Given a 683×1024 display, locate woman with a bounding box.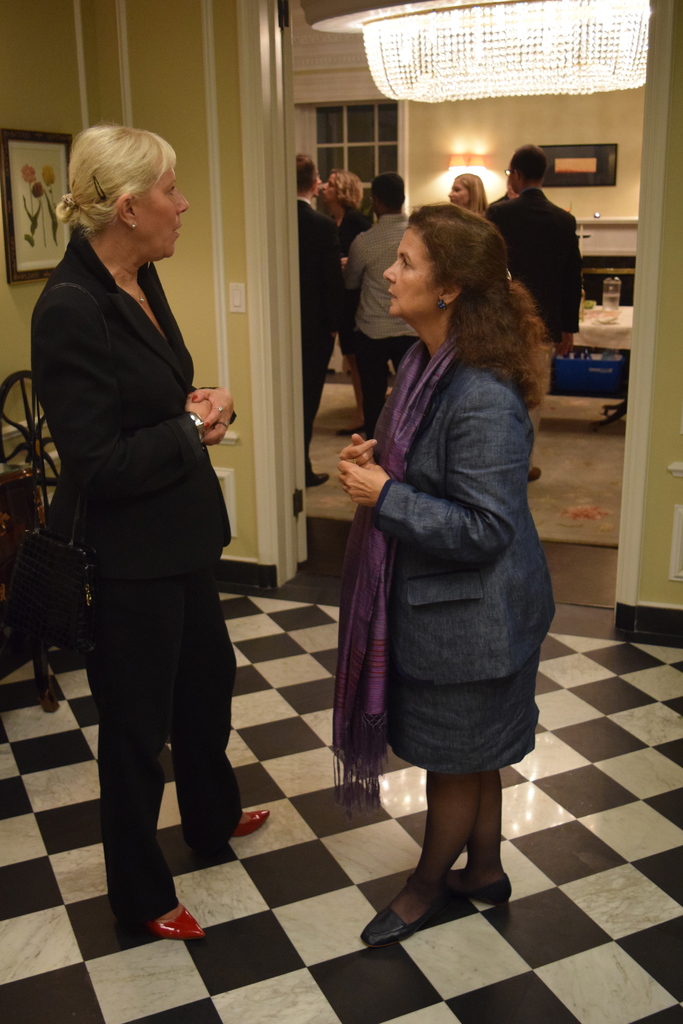
Located: bbox=[437, 162, 493, 227].
